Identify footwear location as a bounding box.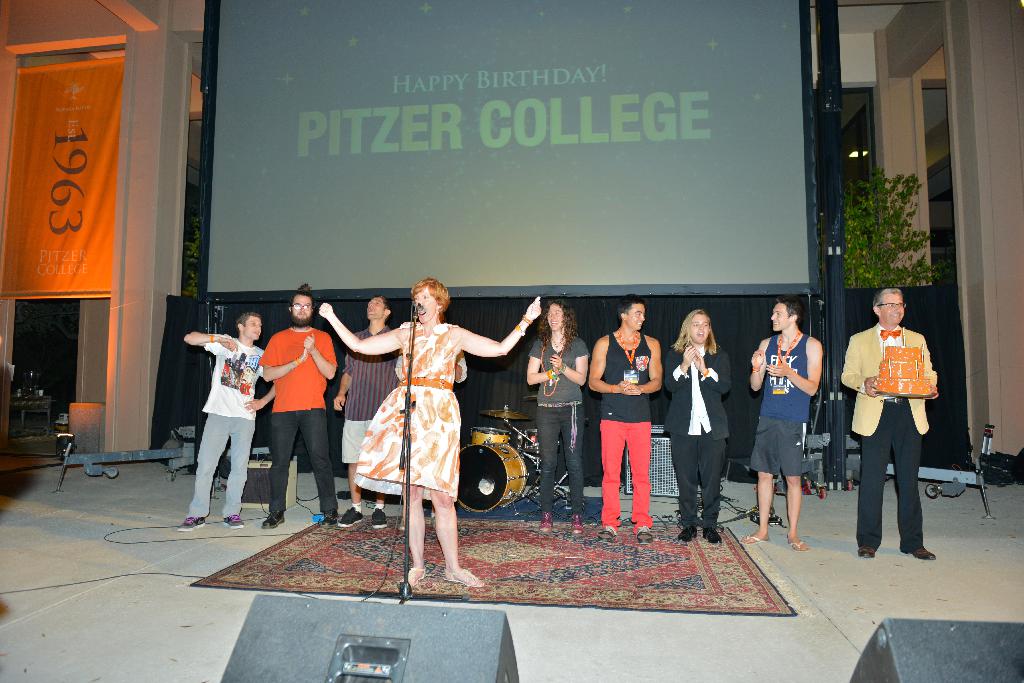
[322, 509, 336, 528].
